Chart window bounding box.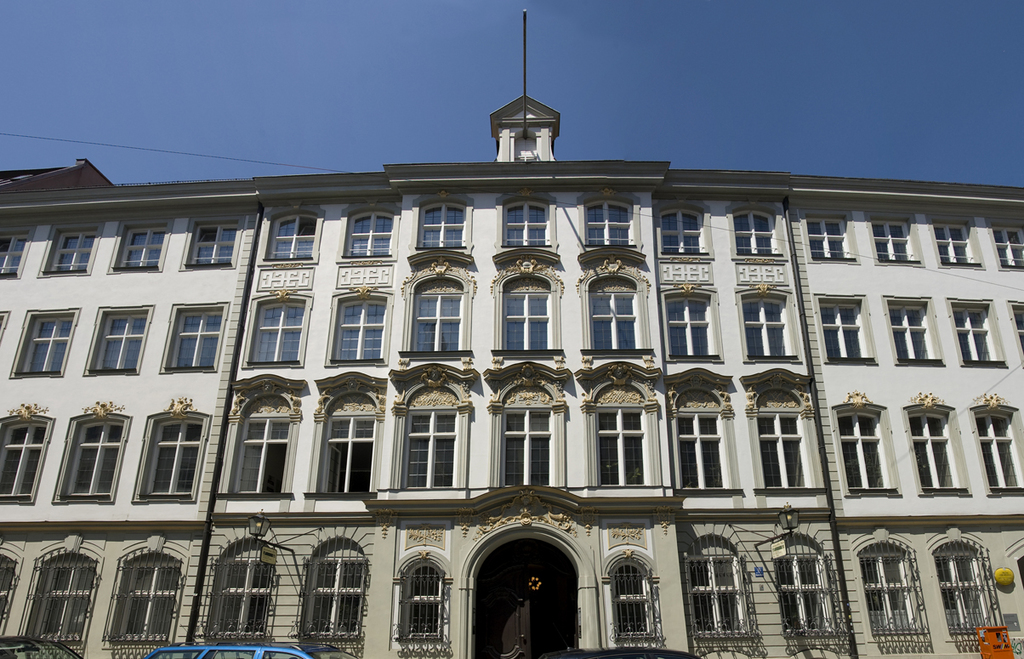
Charted: 48 229 100 276.
